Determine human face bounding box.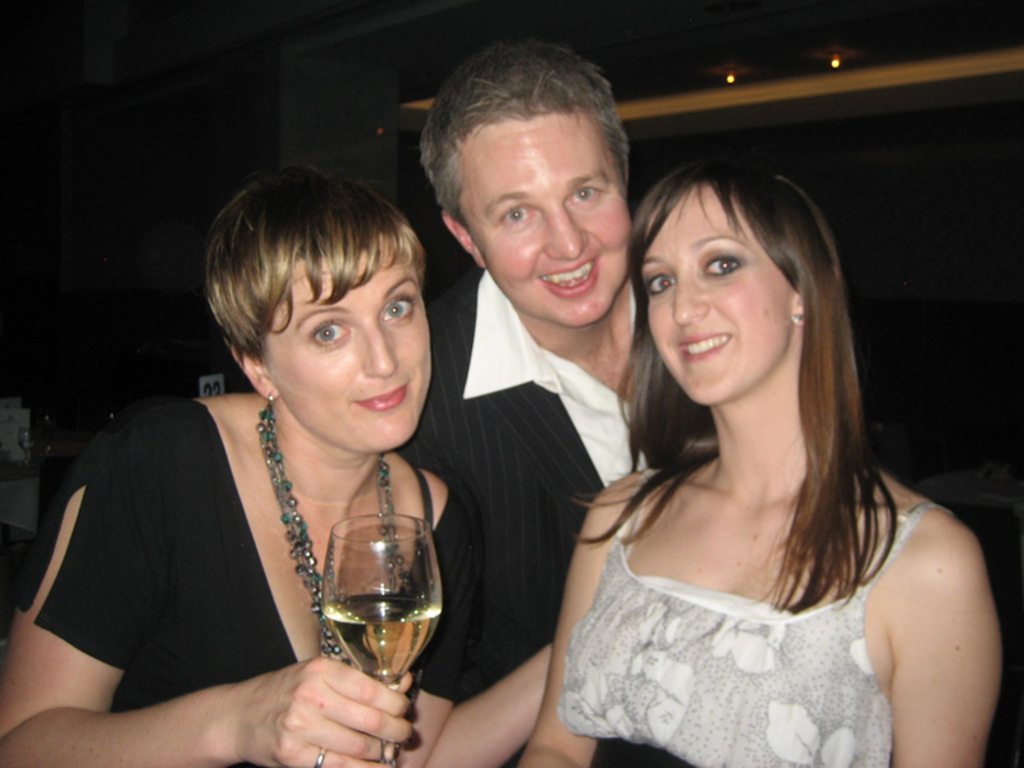
Determined: (x1=643, y1=178, x2=795, y2=407).
